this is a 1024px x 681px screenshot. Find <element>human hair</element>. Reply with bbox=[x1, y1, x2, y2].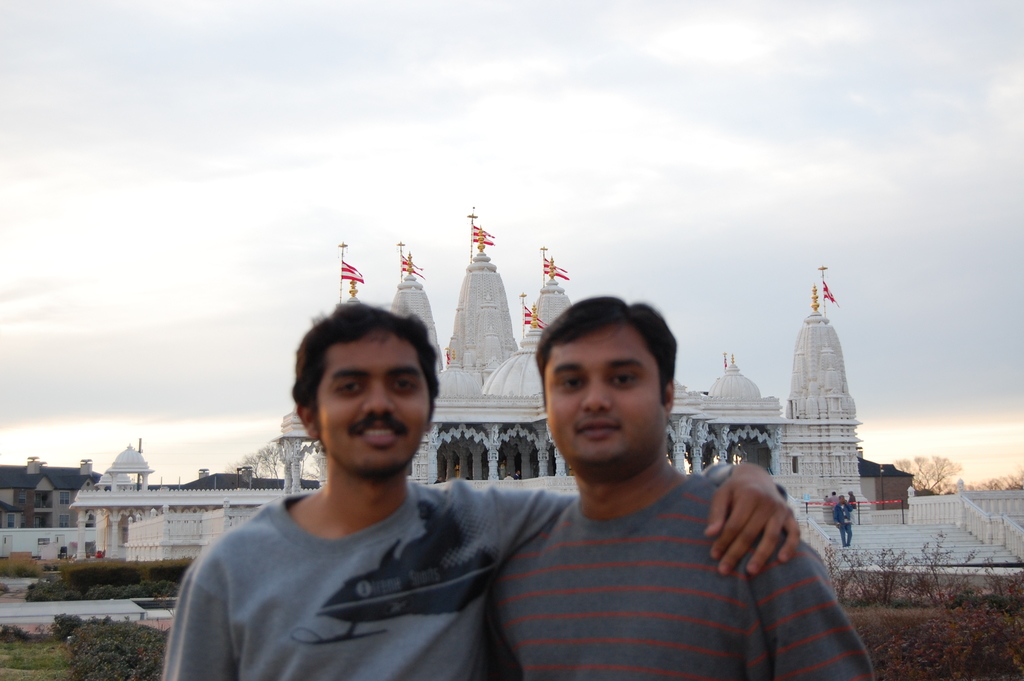
bbox=[532, 293, 680, 414].
